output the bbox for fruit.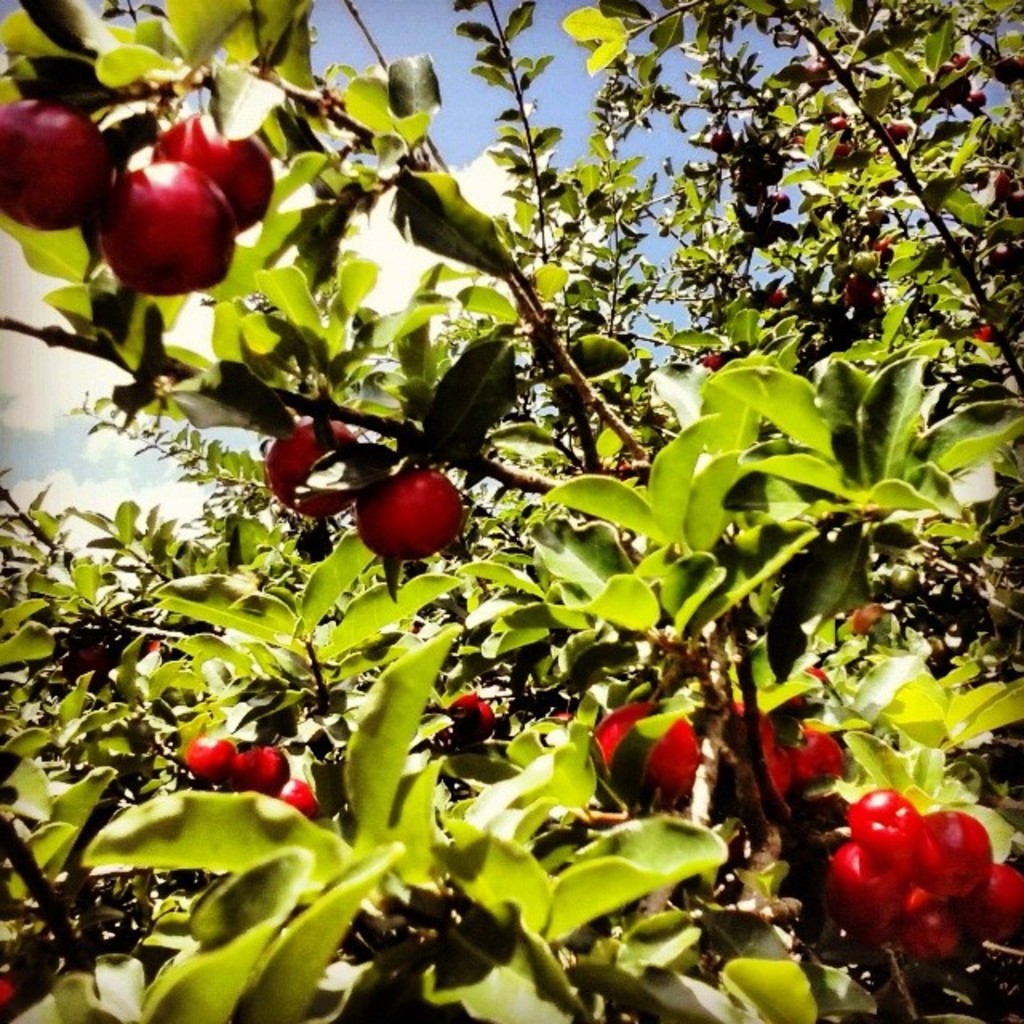
178 734 235 786.
